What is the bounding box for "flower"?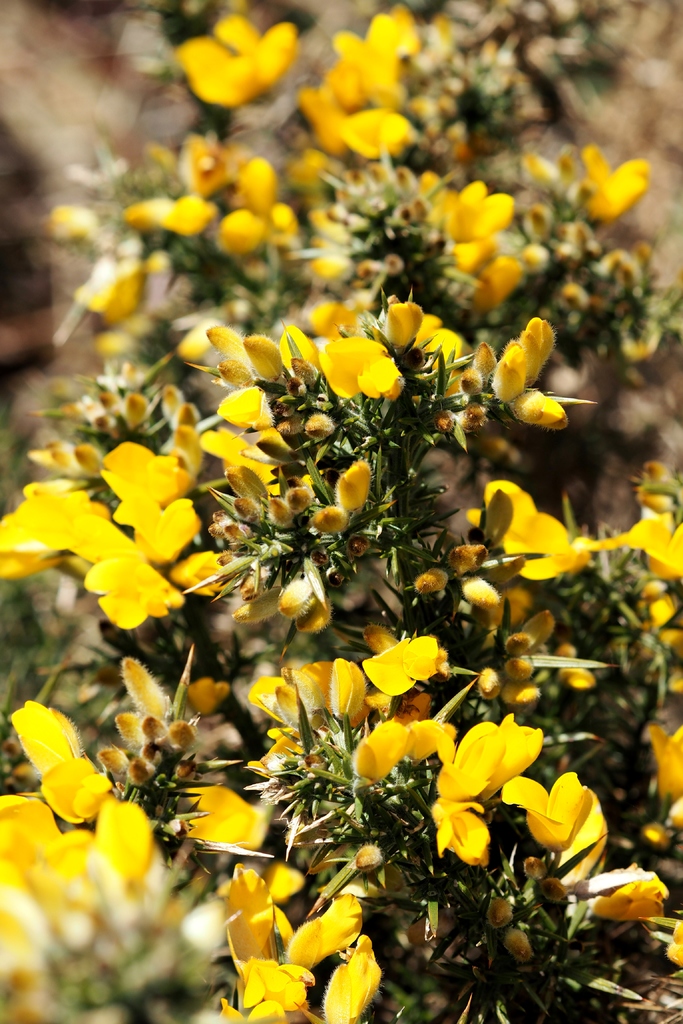
{"x1": 445, "y1": 726, "x2": 554, "y2": 806}.
